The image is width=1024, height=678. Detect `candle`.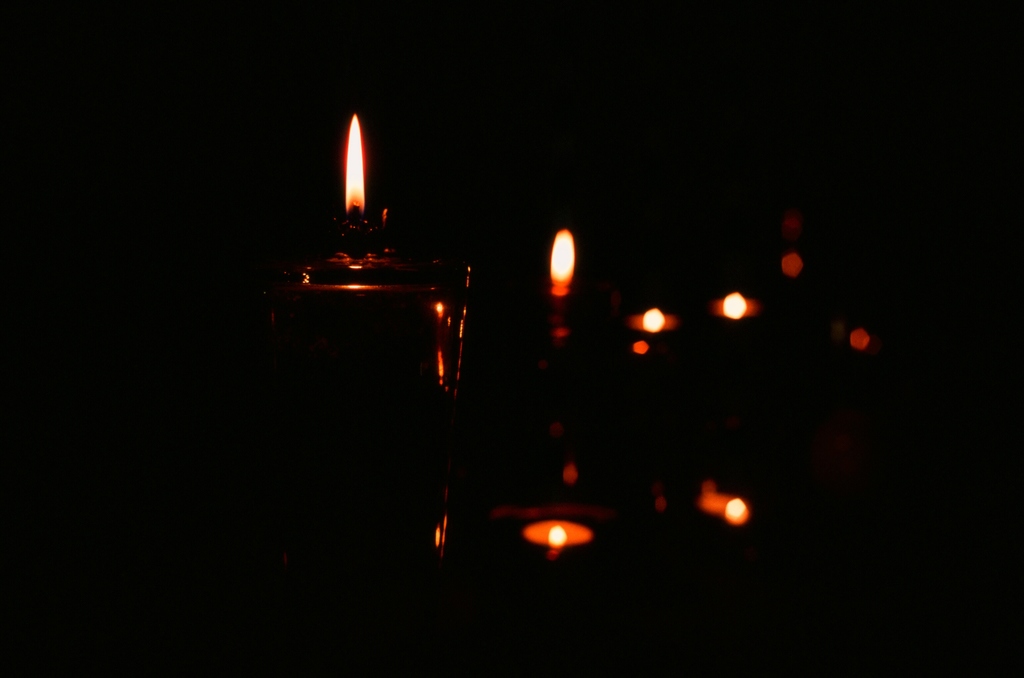
Detection: pyautogui.locateOnScreen(514, 507, 588, 570).
